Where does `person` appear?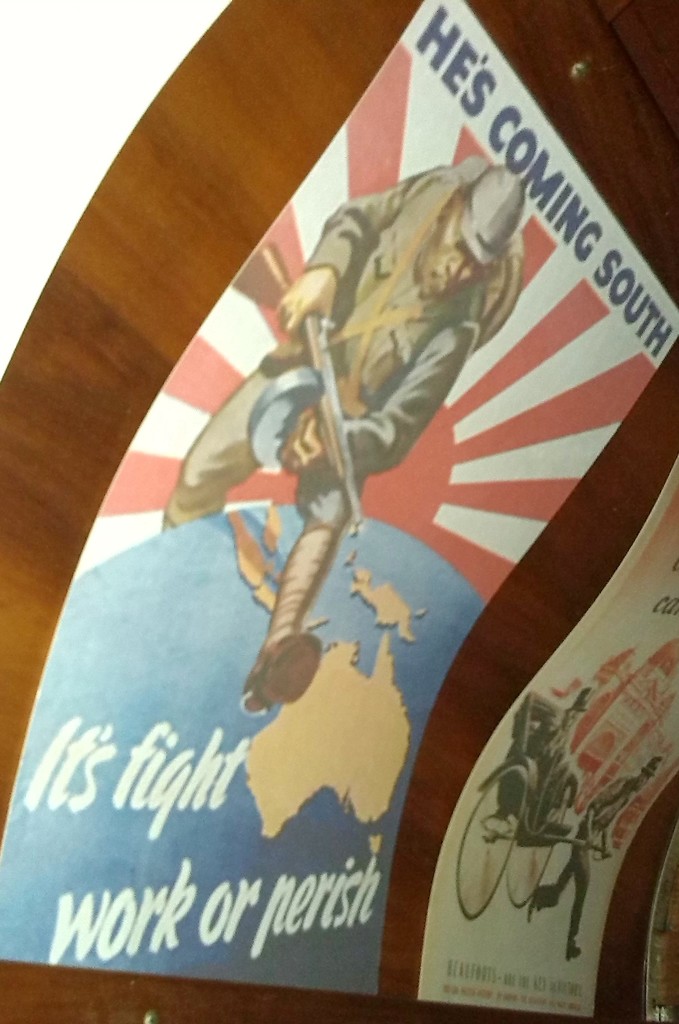
Appears at l=497, t=671, r=595, b=827.
